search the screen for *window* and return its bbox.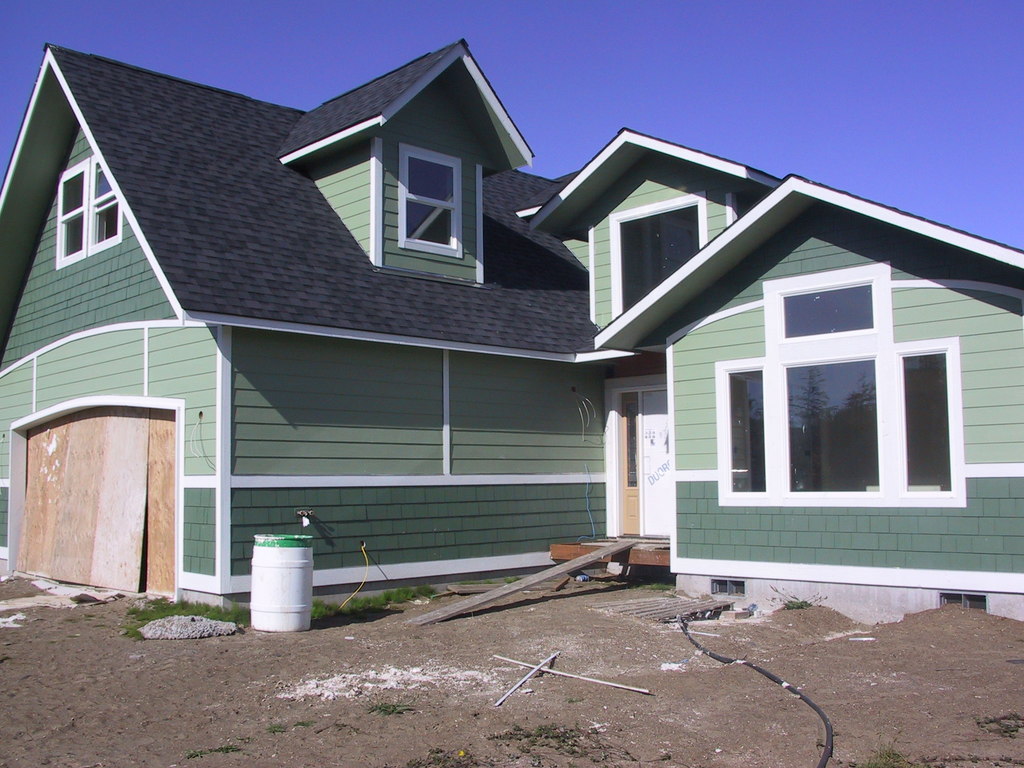
Found: BBox(700, 214, 977, 551).
